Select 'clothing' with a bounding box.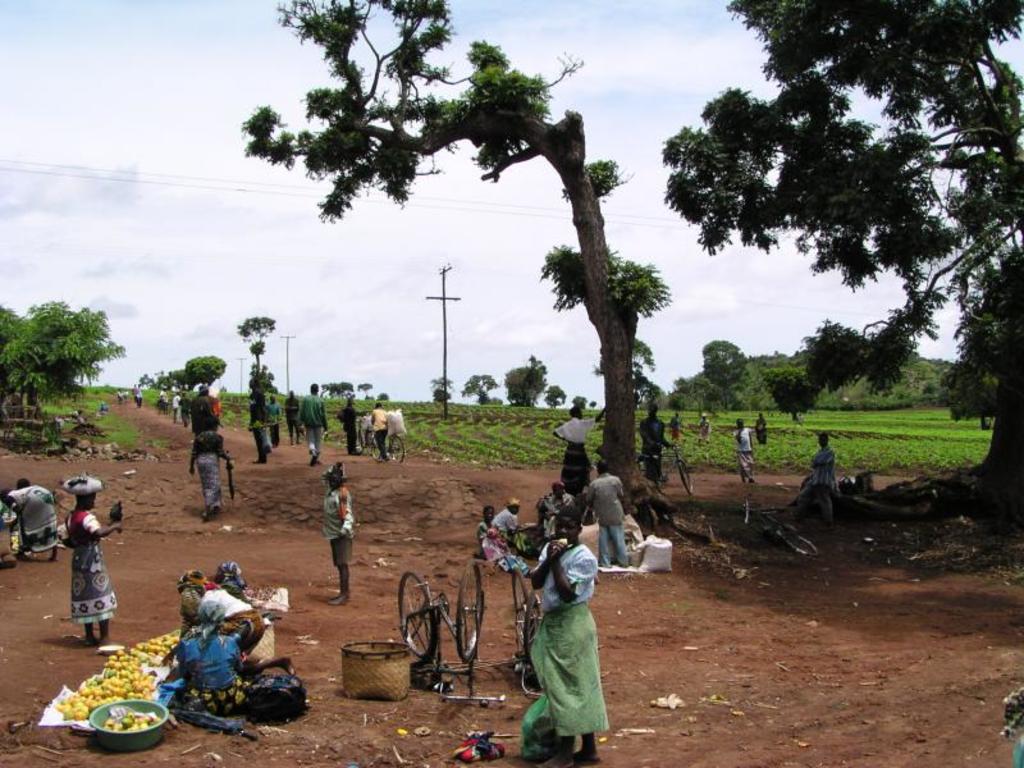
{"left": 317, "top": 485, "right": 356, "bottom": 571}.
